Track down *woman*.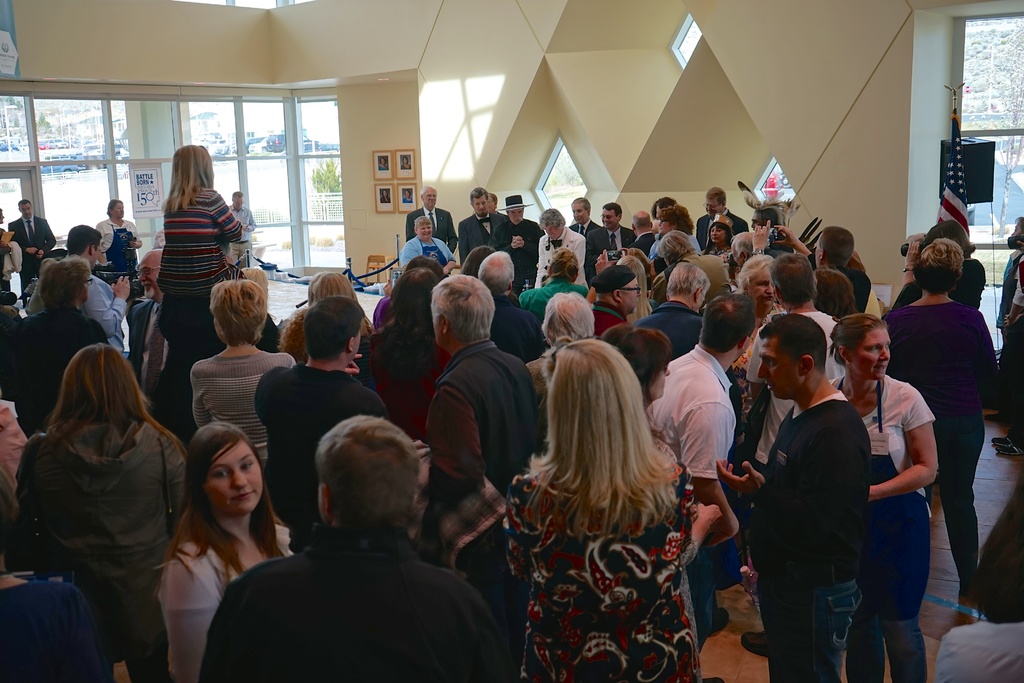
Tracked to (left=184, top=276, right=301, bottom=461).
